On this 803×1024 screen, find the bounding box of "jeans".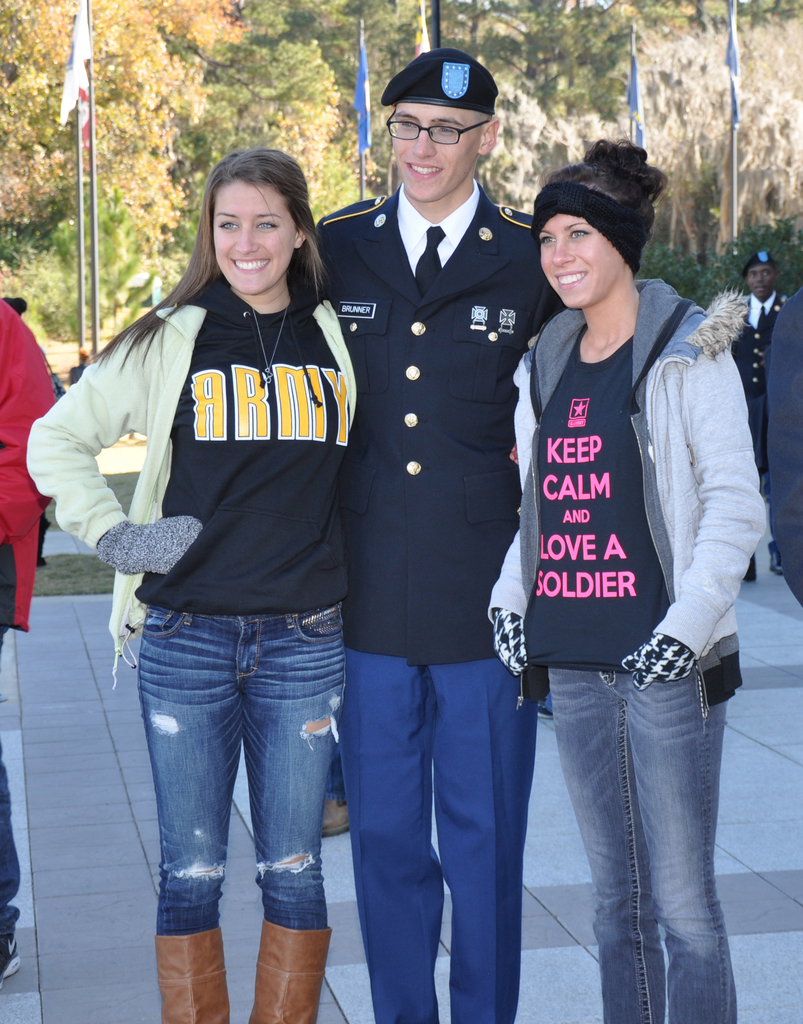
Bounding box: x1=544 y1=665 x2=740 y2=1023.
